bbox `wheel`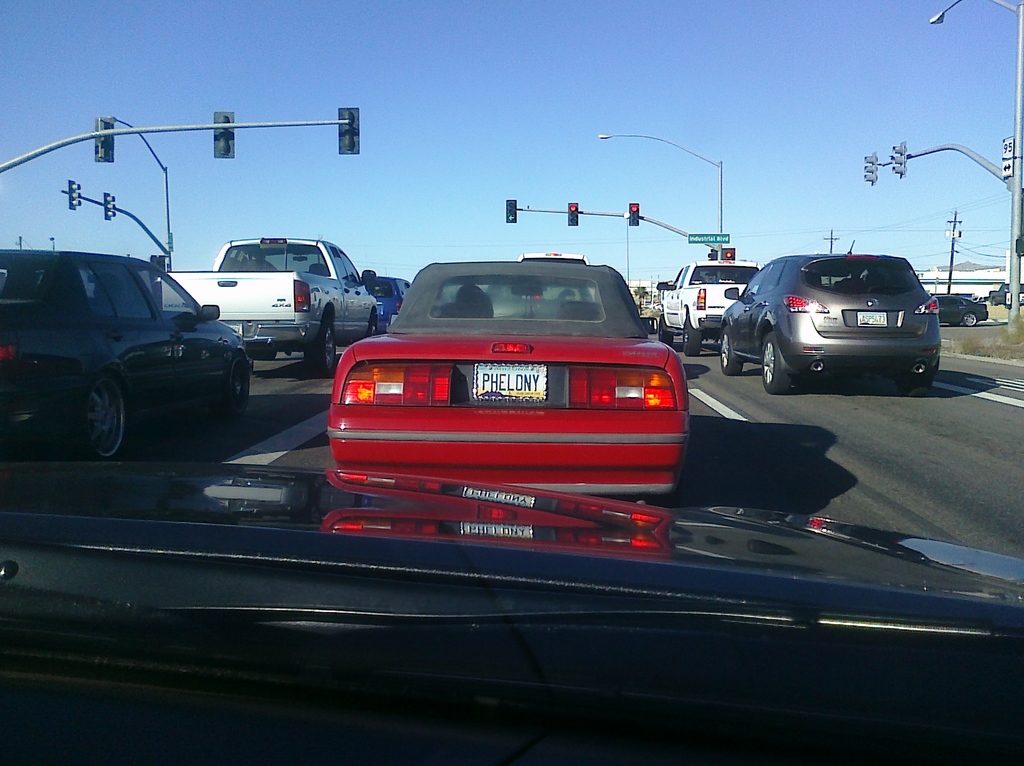
(left=717, top=327, right=743, bottom=379)
